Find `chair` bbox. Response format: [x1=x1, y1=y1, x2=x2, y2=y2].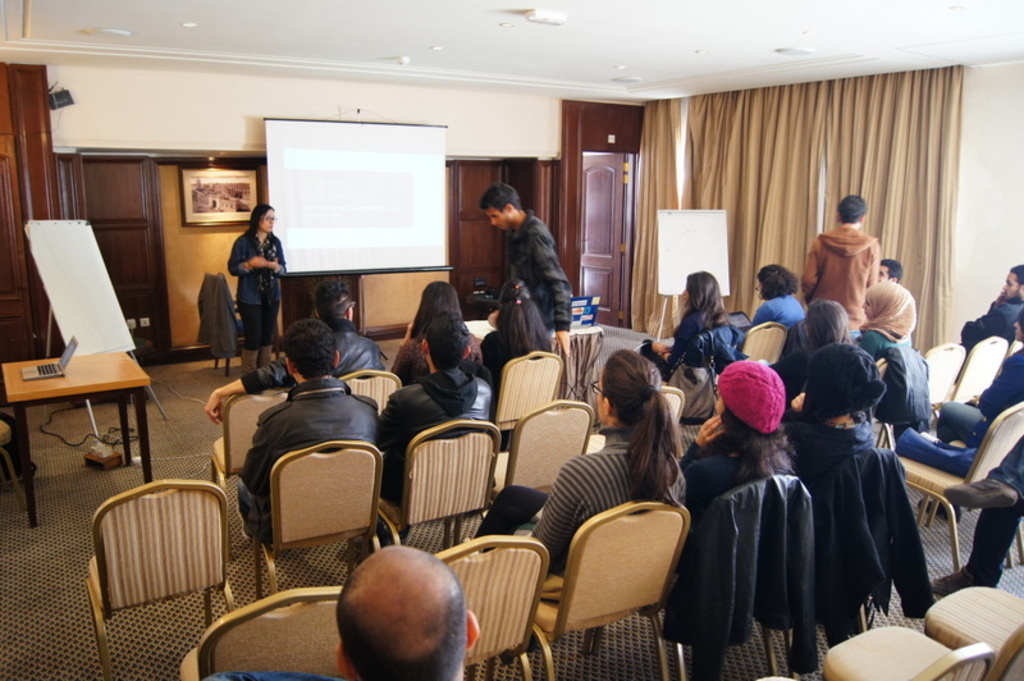
[x1=492, y1=346, x2=563, y2=444].
